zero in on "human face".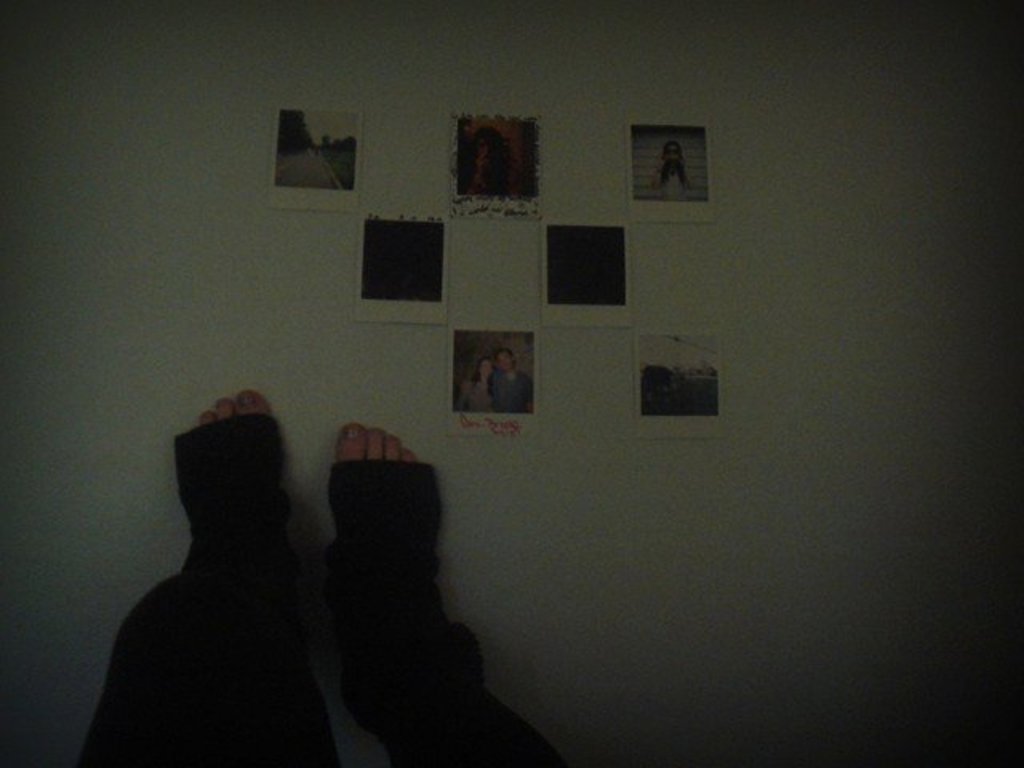
Zeroed in: 478 357 491 379.
